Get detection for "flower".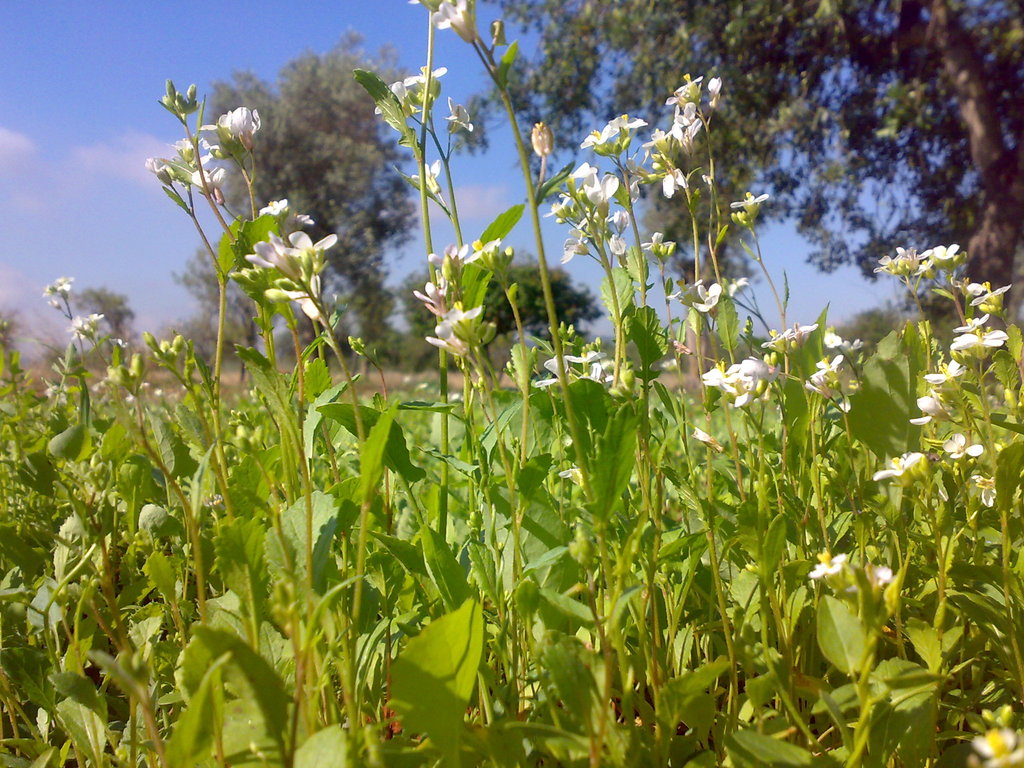
Detection: x1=811 y1=549 x2=849 y2=585.
